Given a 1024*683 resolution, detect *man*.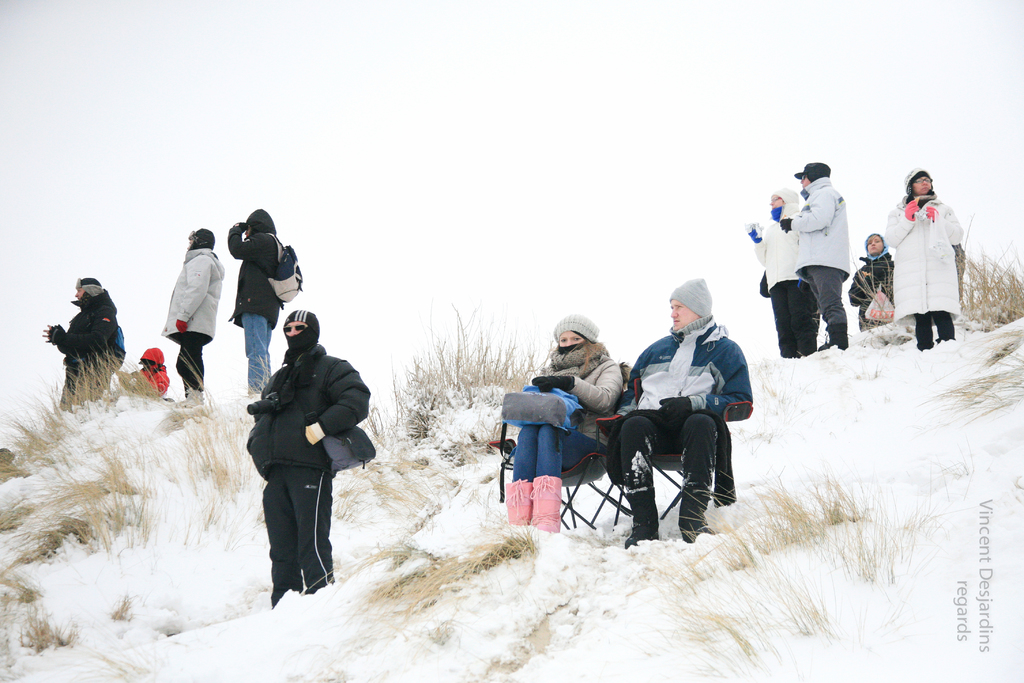
[x1=246, y1=309, x2=371, y2=608].
